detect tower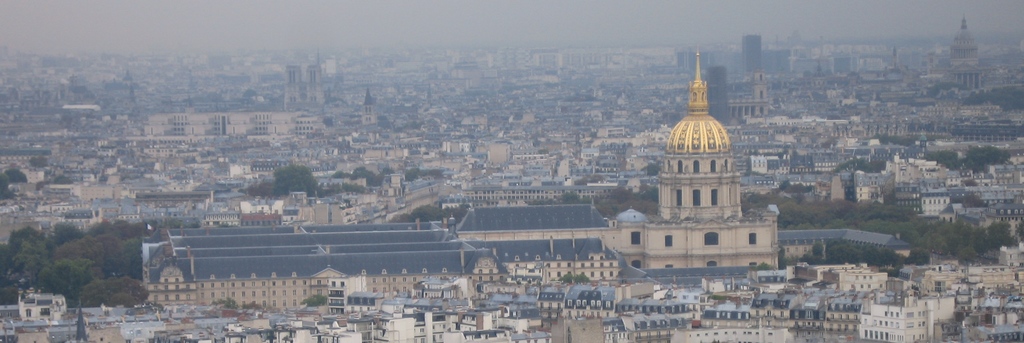
rect(524, 45, 561, 73)
